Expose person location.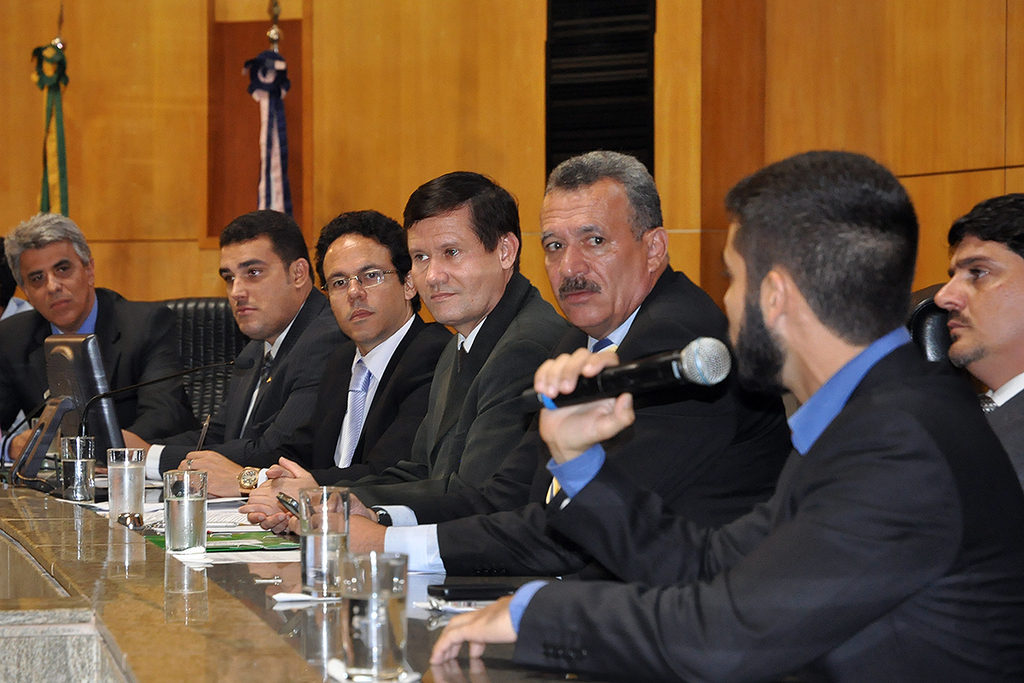
Exposed at bbox(0, 219, 190, 471).
